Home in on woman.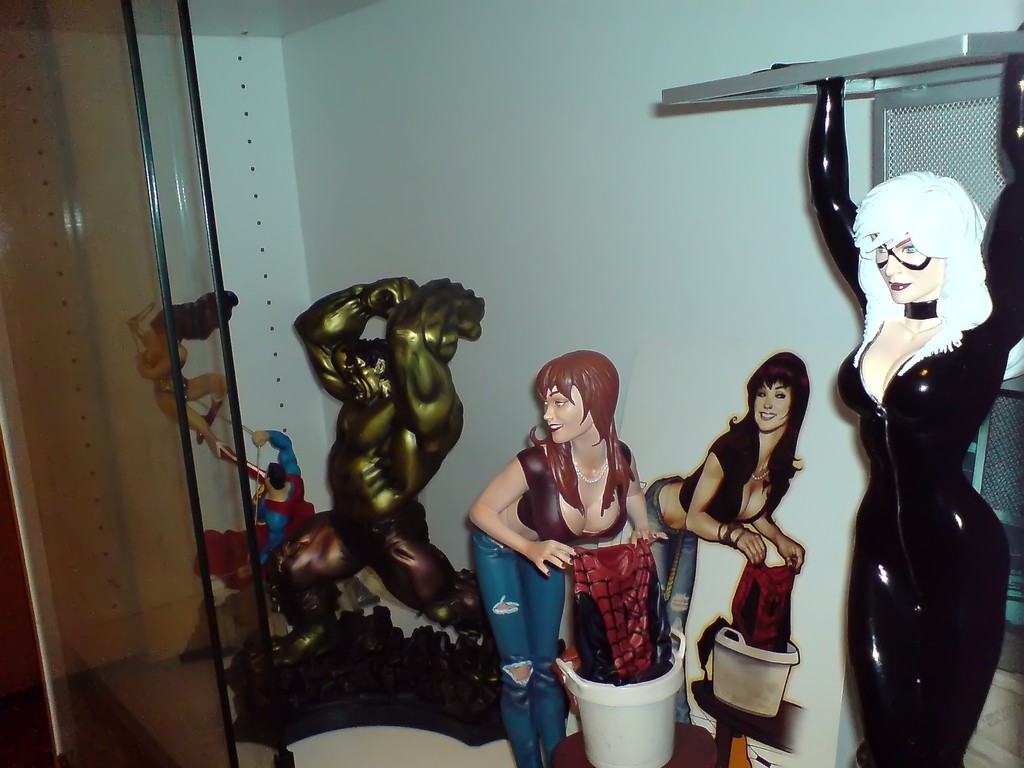
Homed in at 639,348,797,723.
